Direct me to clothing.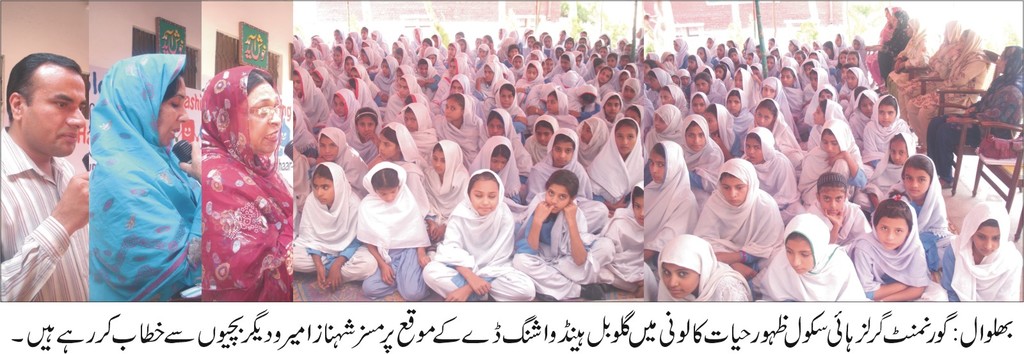
Direction: BBox(508, 56, 525, 77).
